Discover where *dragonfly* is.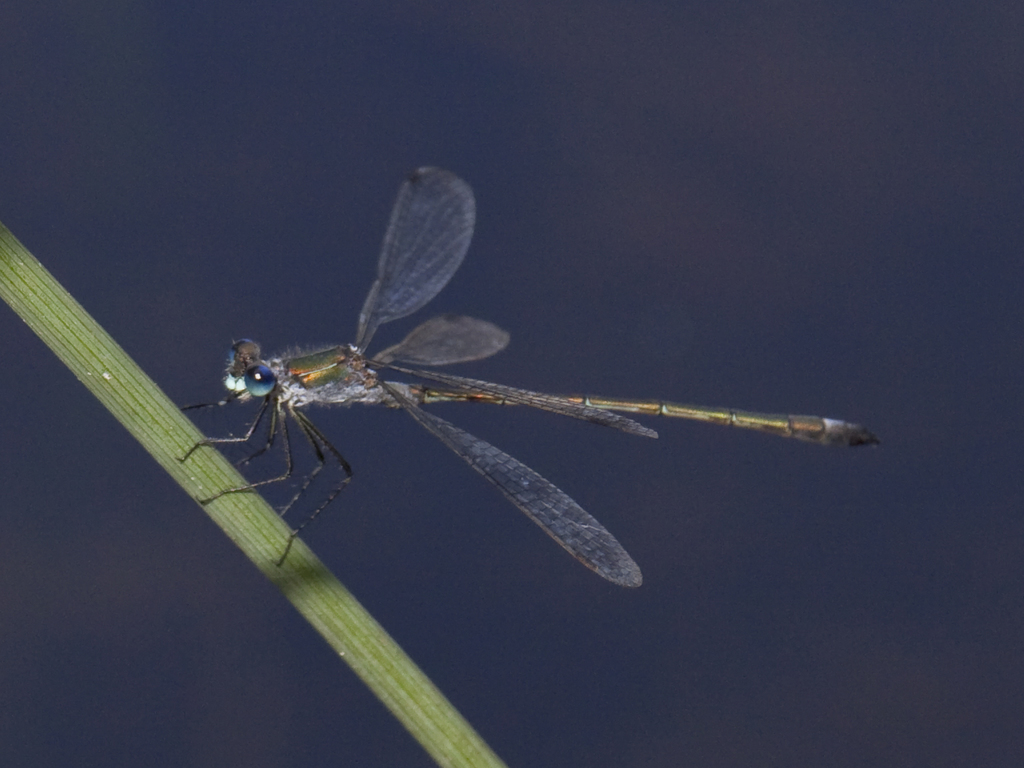
Discovered at rect(170, 169, 879, 587).
